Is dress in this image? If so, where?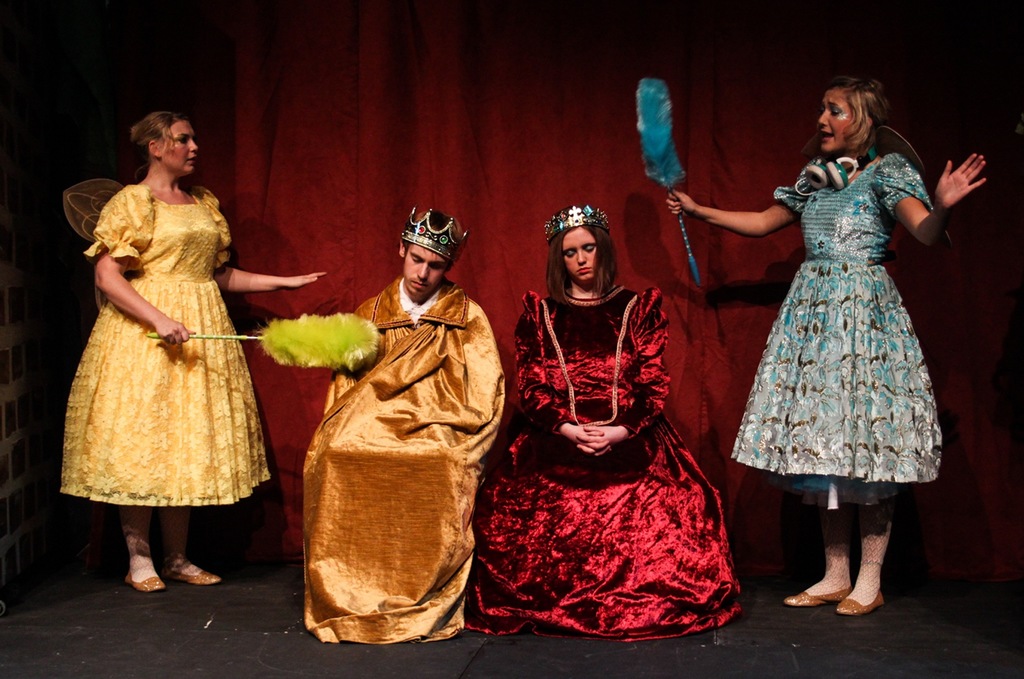
Yes, at BBox(732, 149, 938, 504).
